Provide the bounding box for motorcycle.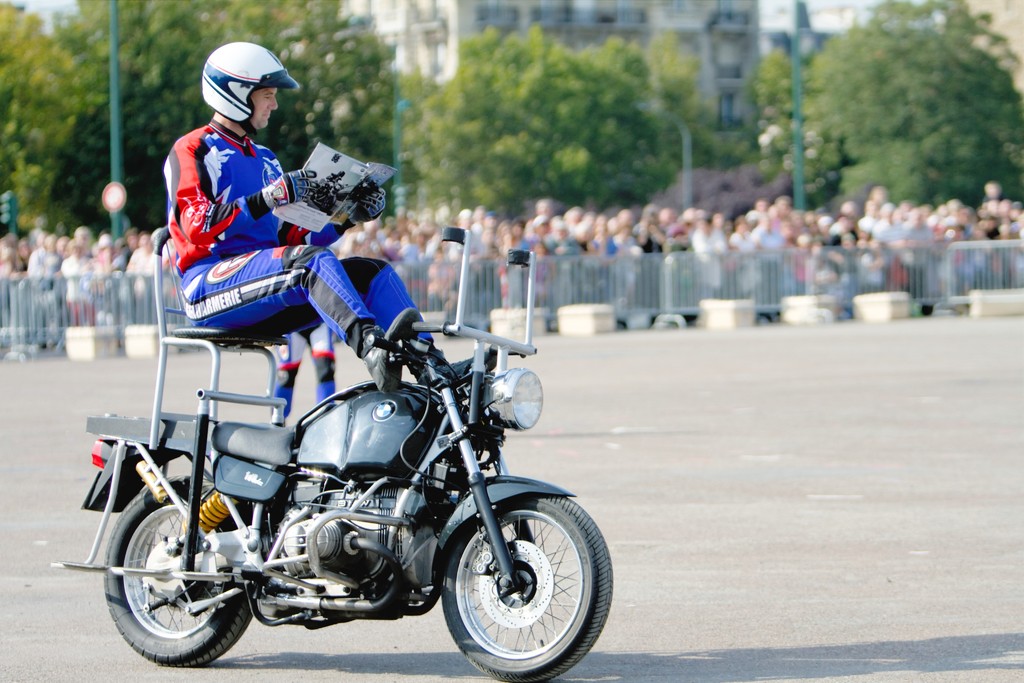
box=[88, 262, 589, 673].
